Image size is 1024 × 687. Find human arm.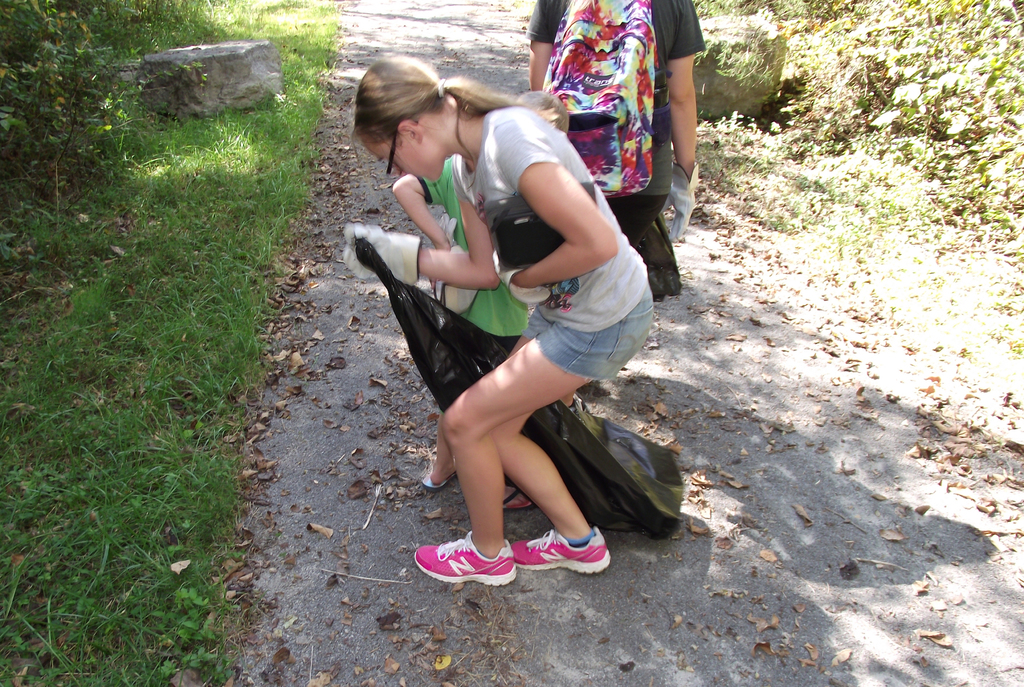
bbox=[335, 152, 504, 288].
